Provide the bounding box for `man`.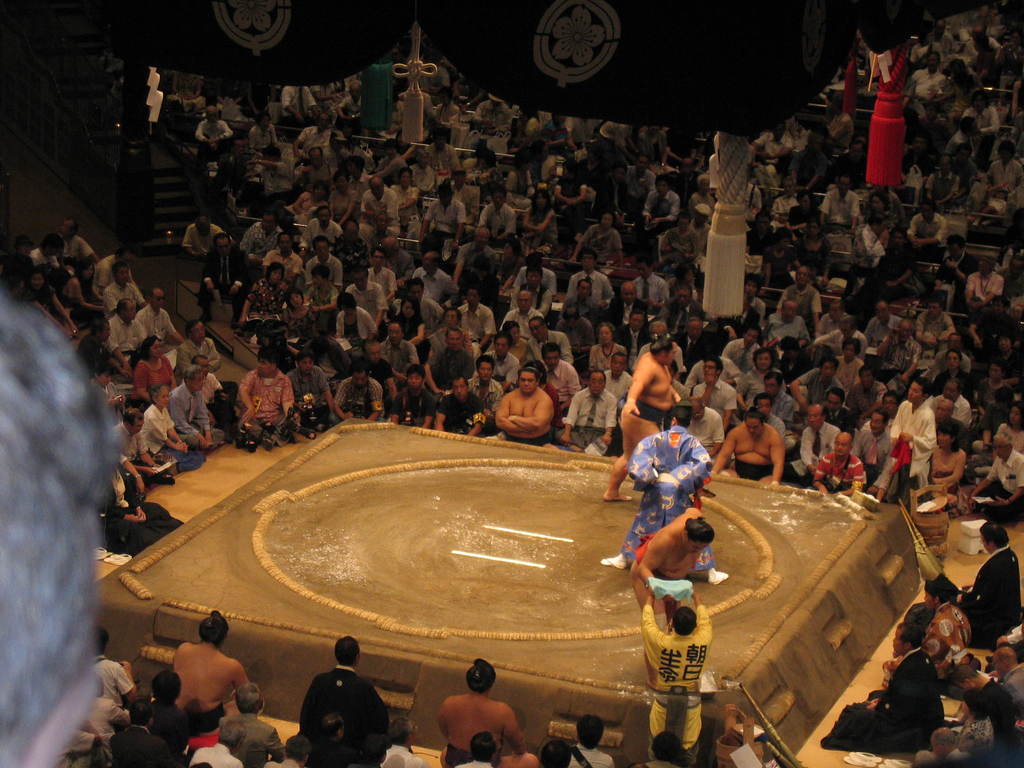
bbox=[382, 236, 423, 280].
